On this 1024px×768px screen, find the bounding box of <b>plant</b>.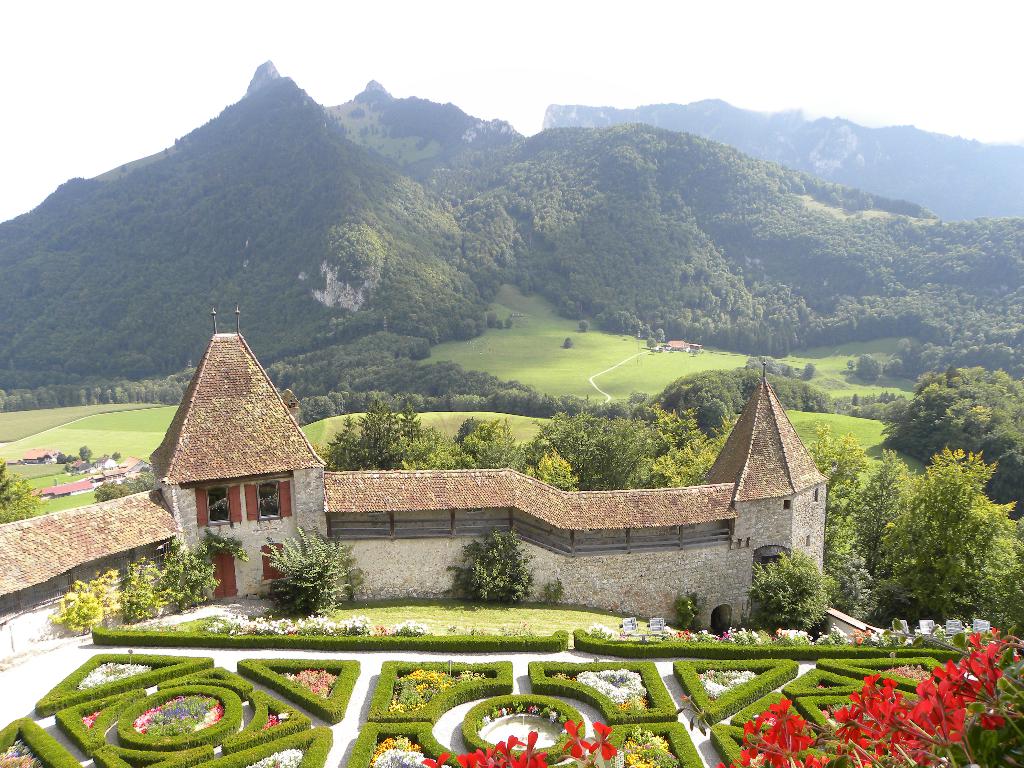
Bounding box: BBox(250, 520, 371, 614).
